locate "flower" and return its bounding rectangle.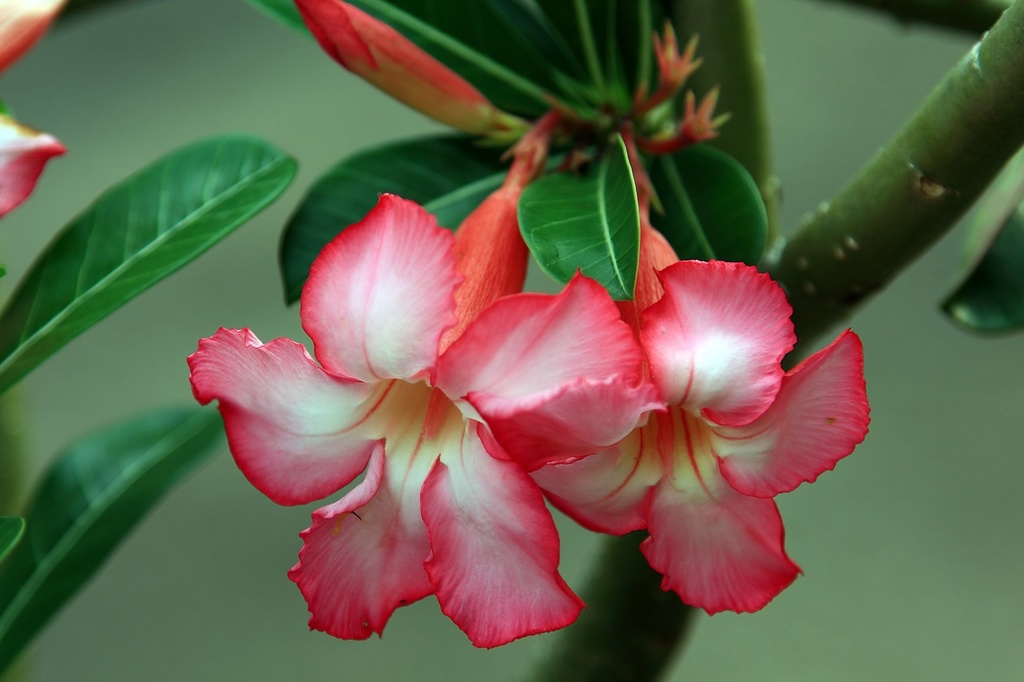
l=0, t=112, r=66, b=219.
